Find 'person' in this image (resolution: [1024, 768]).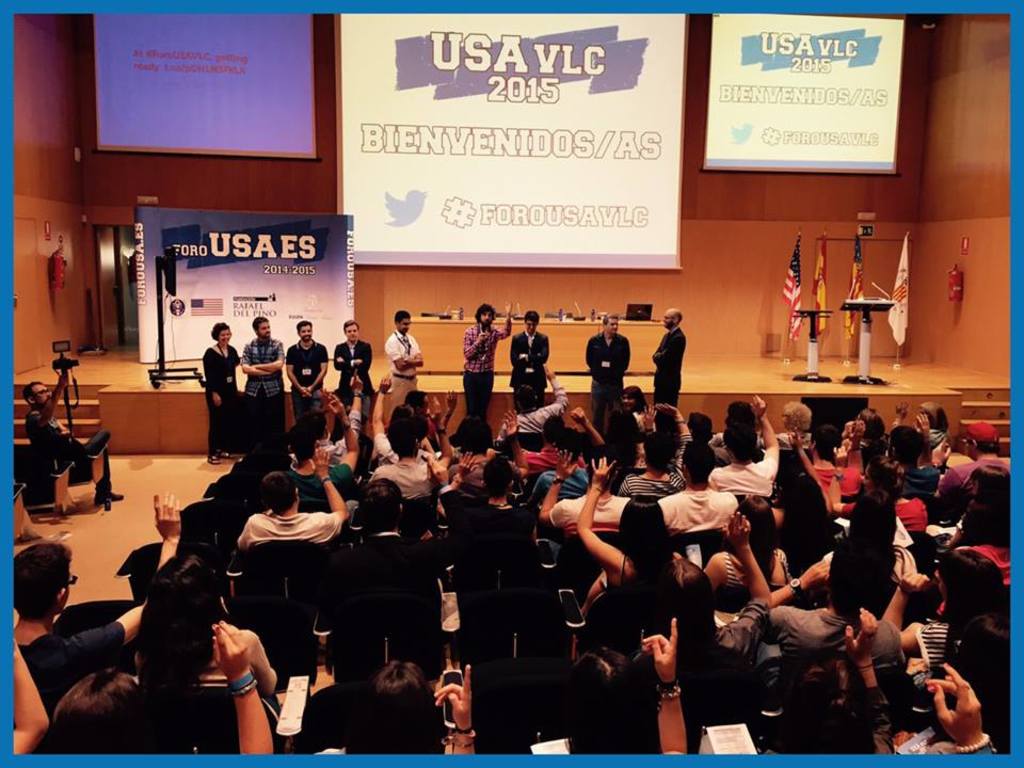
{"left": 882, "top": 548, "right": 1003, "bottom": 667}.
